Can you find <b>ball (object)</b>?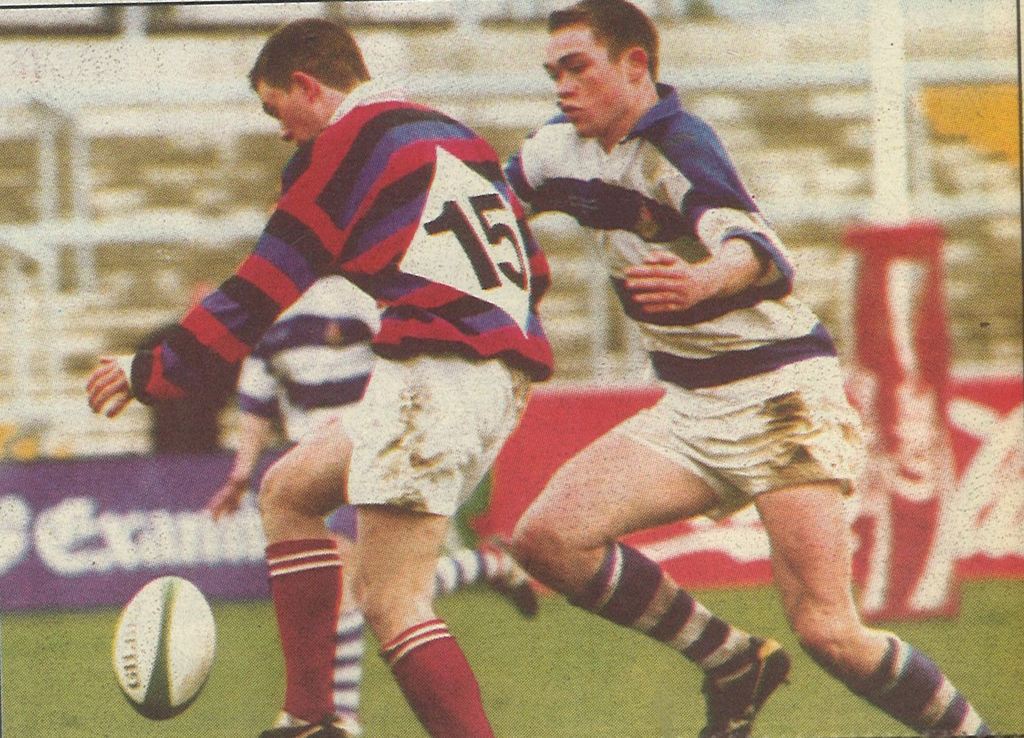
Yes, bounding box: bbox(109, 575, 213, 720).
